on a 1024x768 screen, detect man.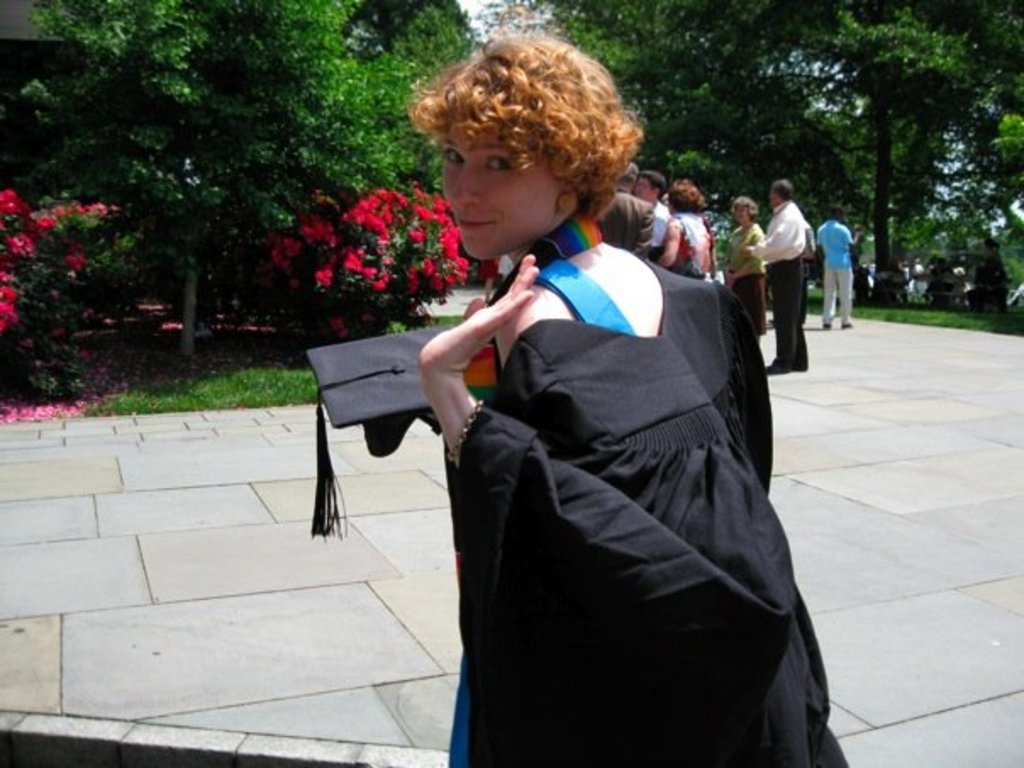
crop(753, 188, 829, 354).
